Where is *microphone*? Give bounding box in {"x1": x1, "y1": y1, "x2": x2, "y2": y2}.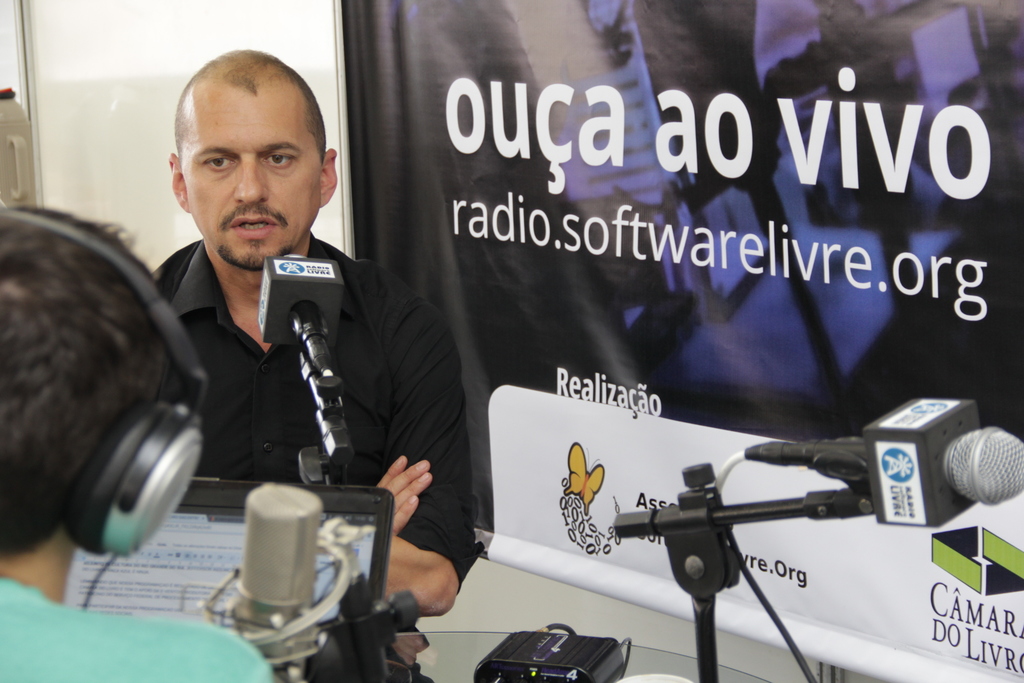
{"x1": 199, "y1": 483, "x2": 351, "y2": 682}.
